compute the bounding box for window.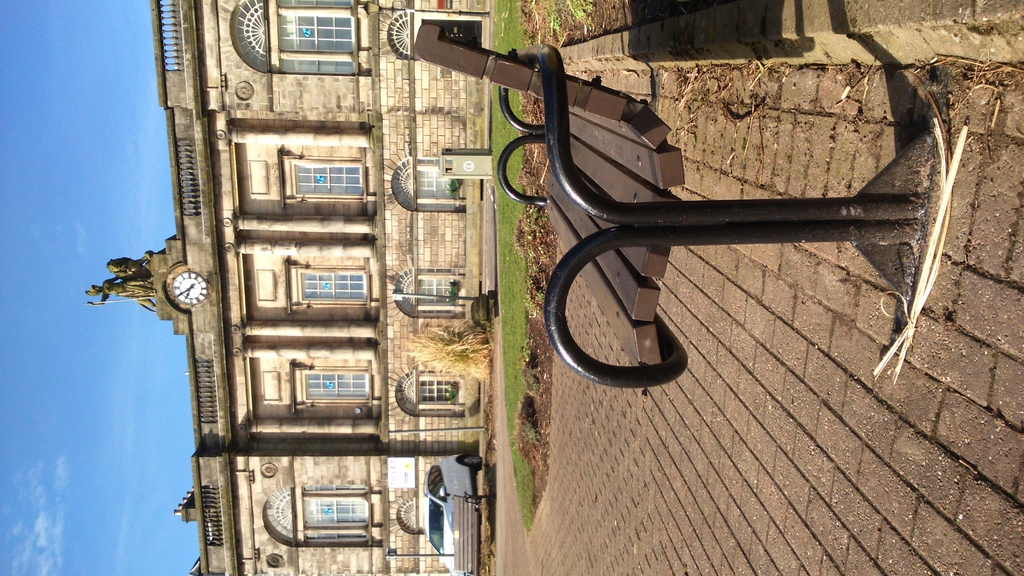
{"x1": 430, "y1": 470, "x2": 442, "y2": 481}.
